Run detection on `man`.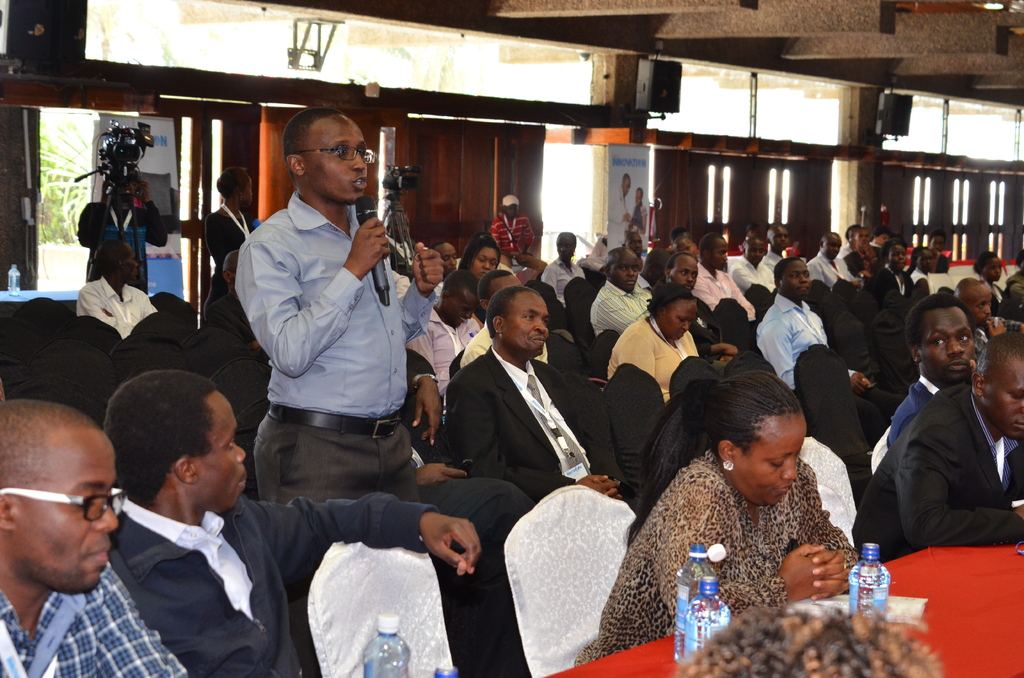
Result: locate(493, 191, 535, 260).
